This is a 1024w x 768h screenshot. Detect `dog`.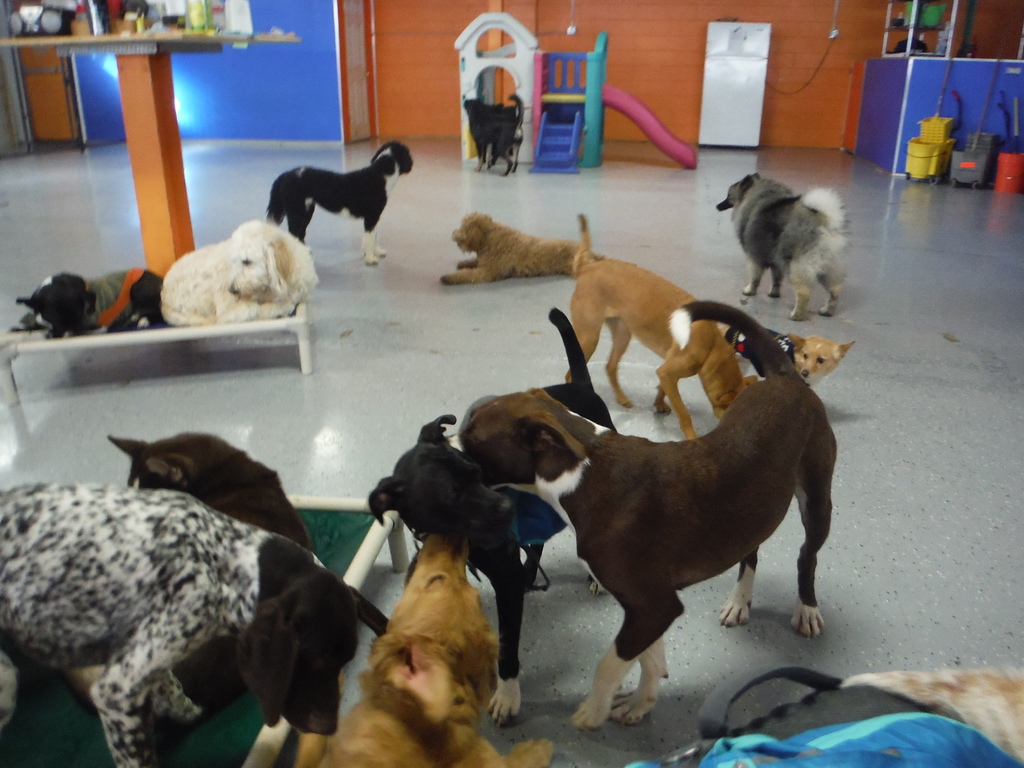
Rect(564, 212, 764, 443).
